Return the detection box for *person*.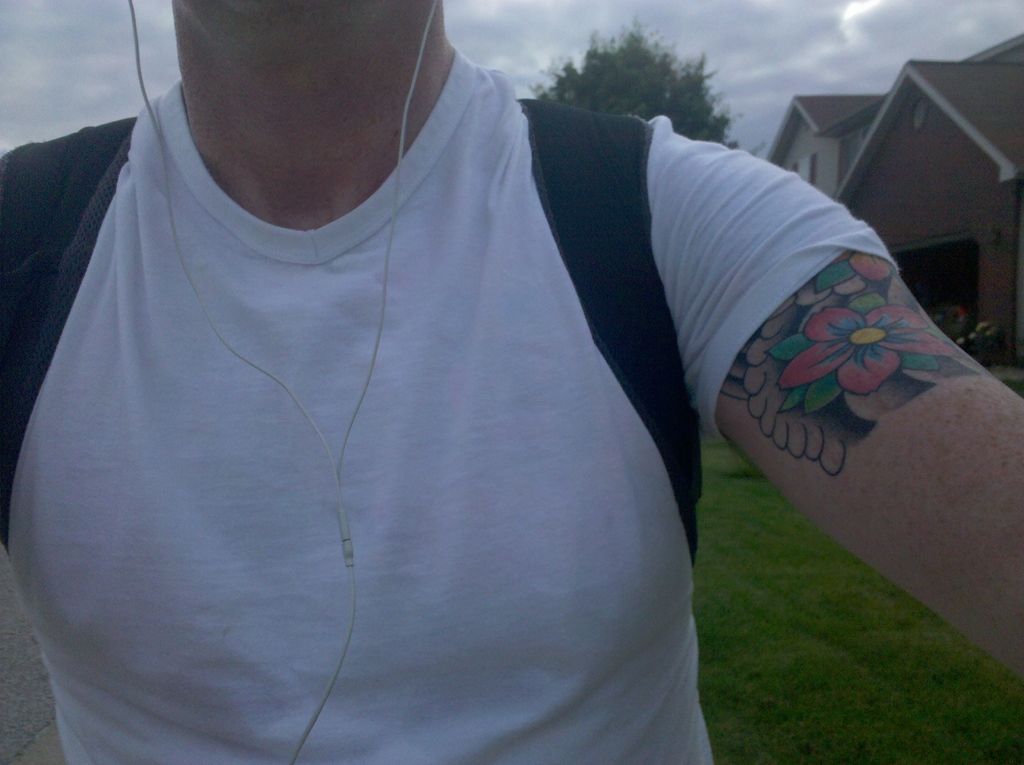
locate(44, 0, 968, 764).
